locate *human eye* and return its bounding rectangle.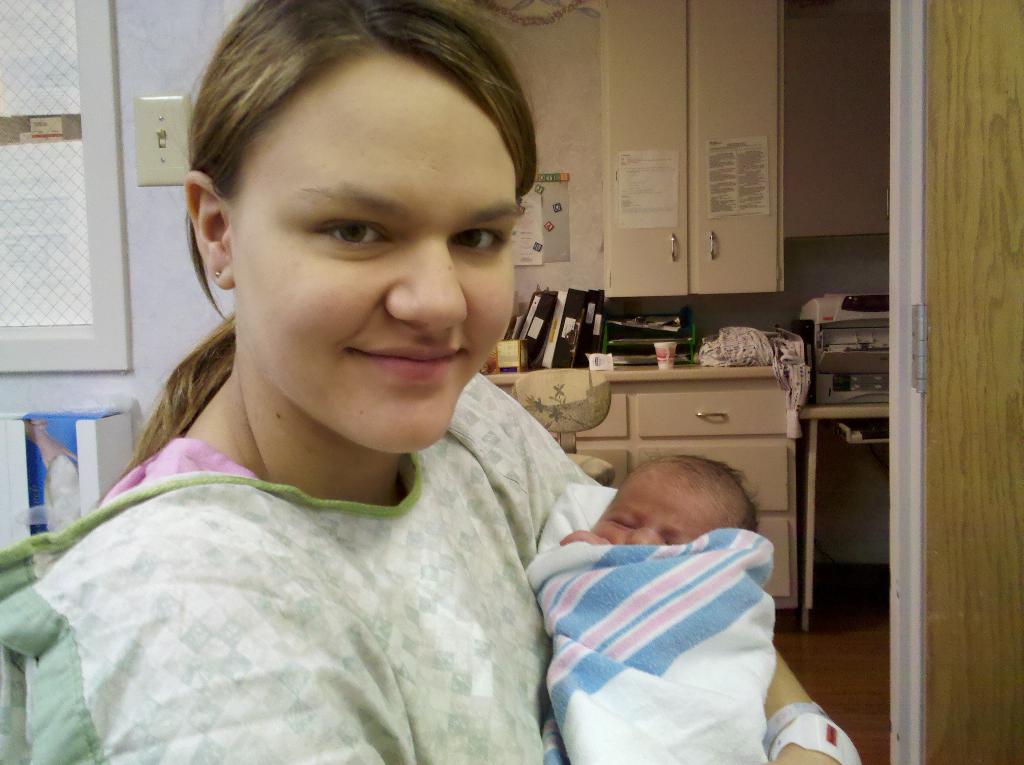
left=300, top=205, right=404, bottom=259.
